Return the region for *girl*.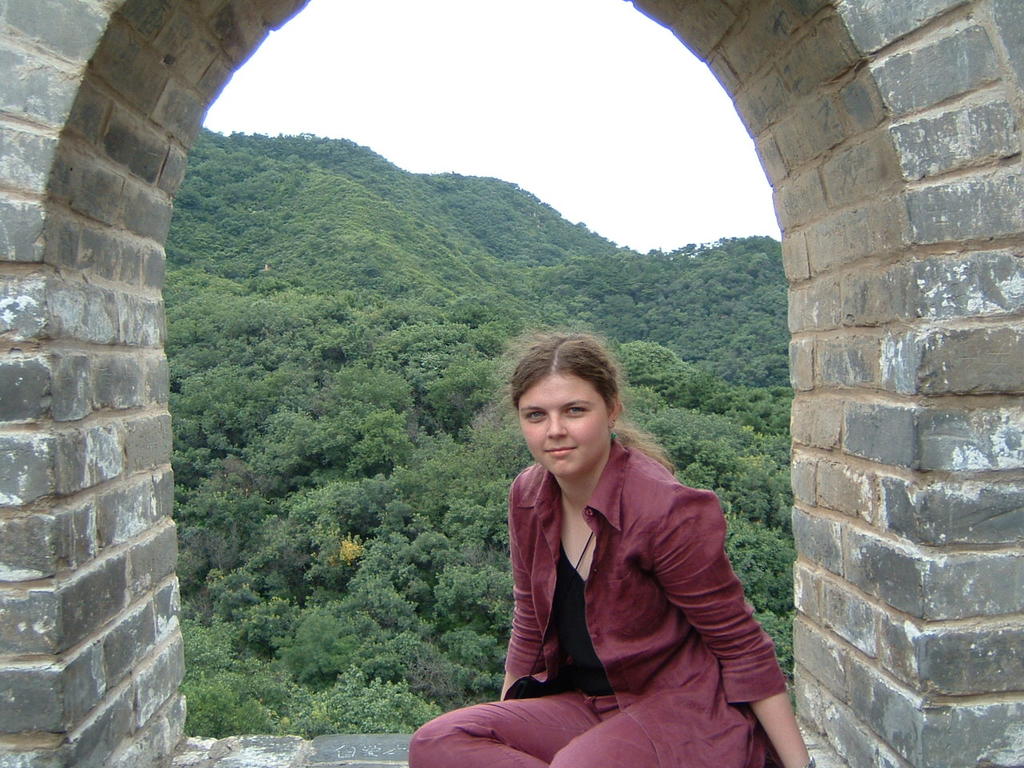
l=406, t=327, r=818, b=767.
